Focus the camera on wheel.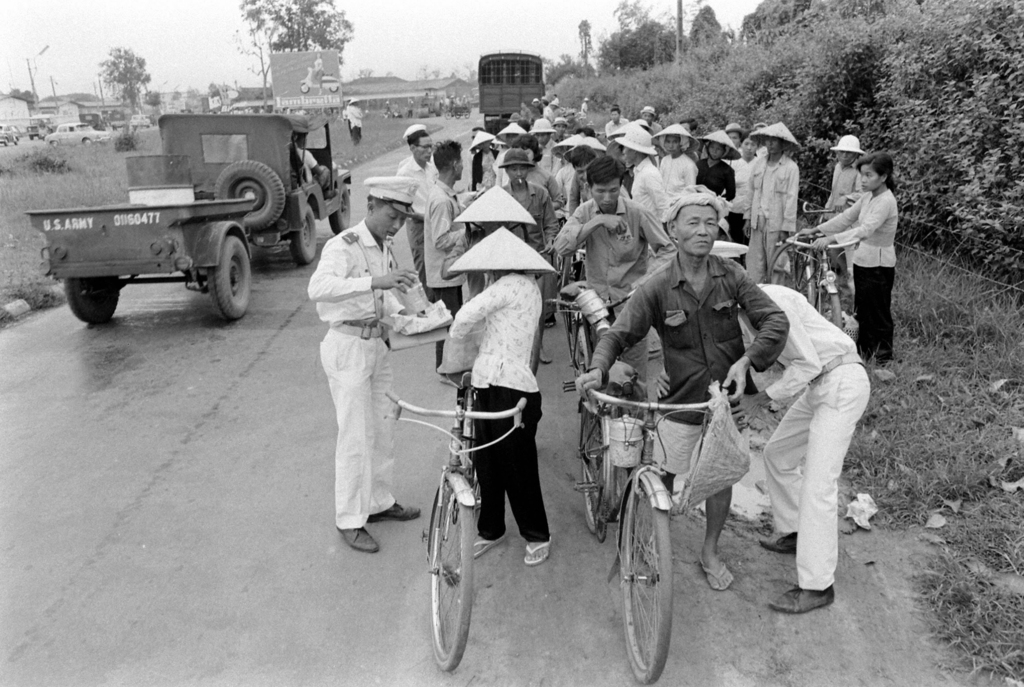
Focus region: x1=813, y1=286, x2=844, y2=330.
